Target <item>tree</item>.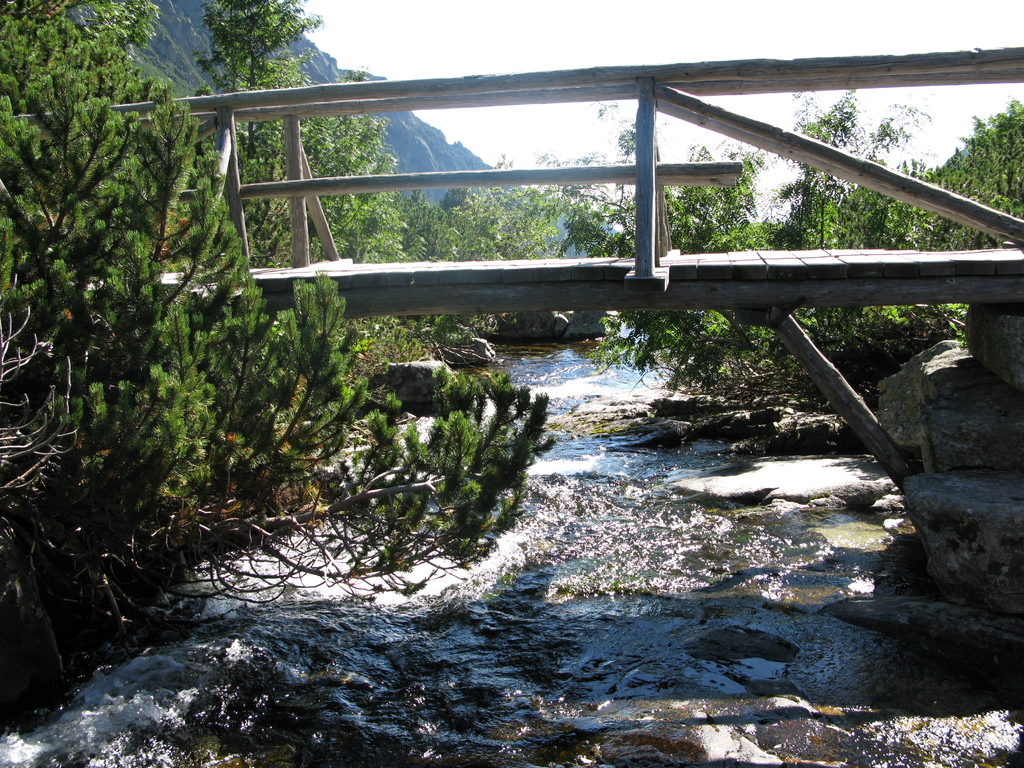
Target region: x1=0, y1=0, x2=556, y2=762.
